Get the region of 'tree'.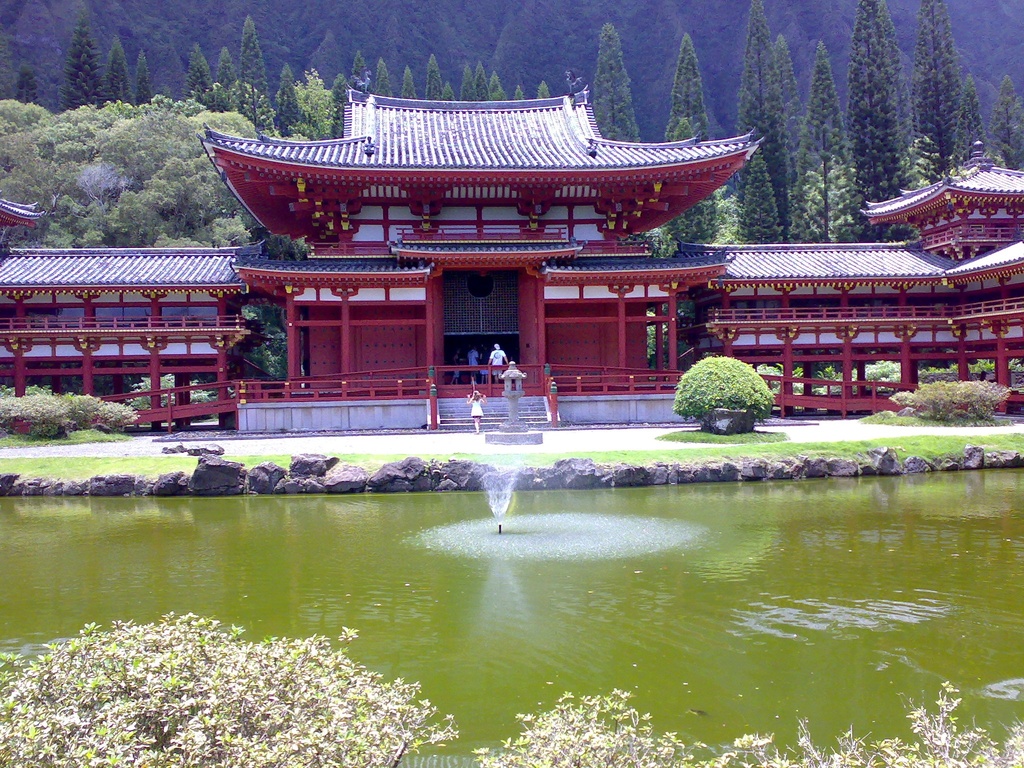
l=102, t=33, r=136, b=106.
